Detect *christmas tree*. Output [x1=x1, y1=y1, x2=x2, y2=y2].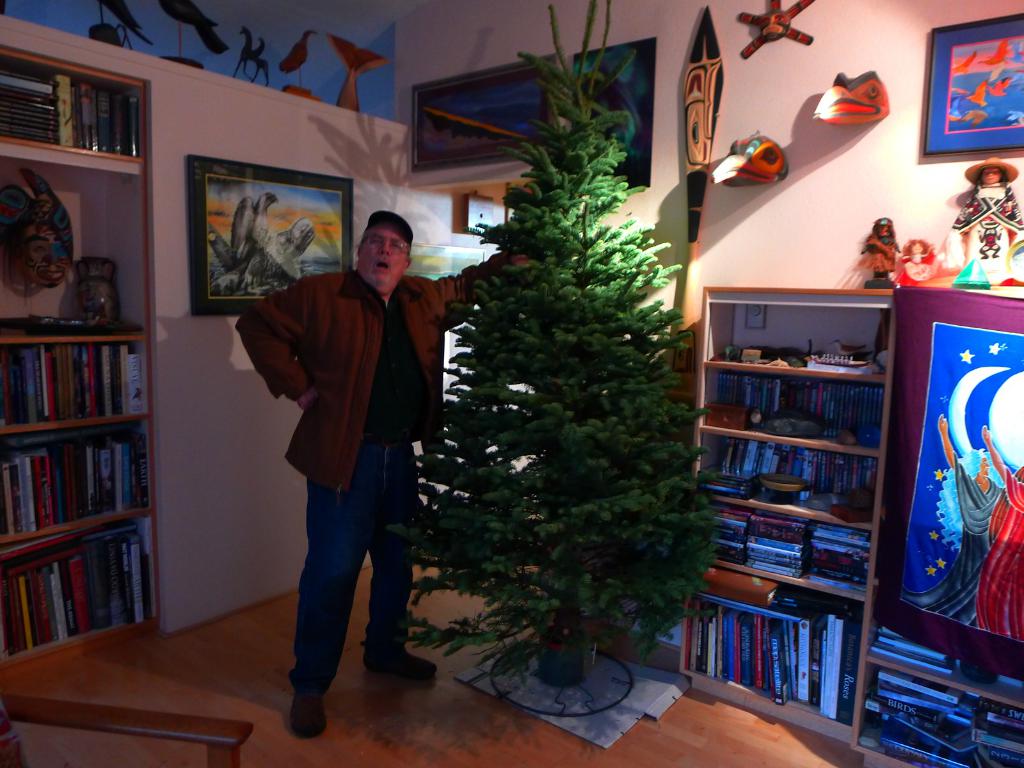
[x1=380, y1=0, x2=722, y2=706].
